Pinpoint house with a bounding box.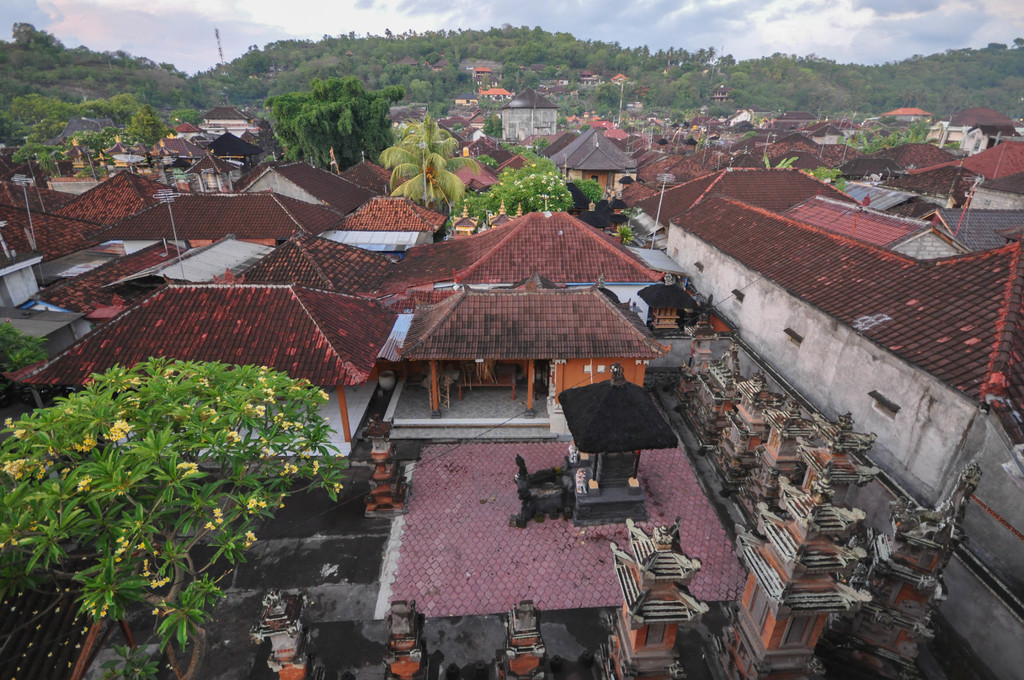
{"x1": 621, "y1": 149, "x2": 728, "y2": 204}.
